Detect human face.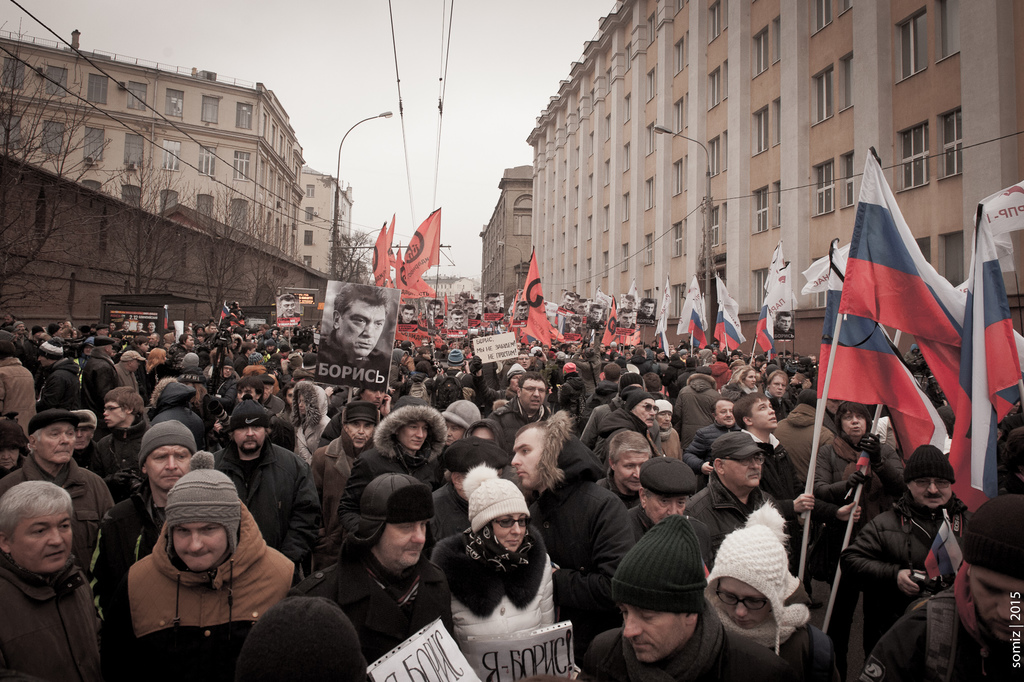
Detected at 450, 314, 465, 330.
